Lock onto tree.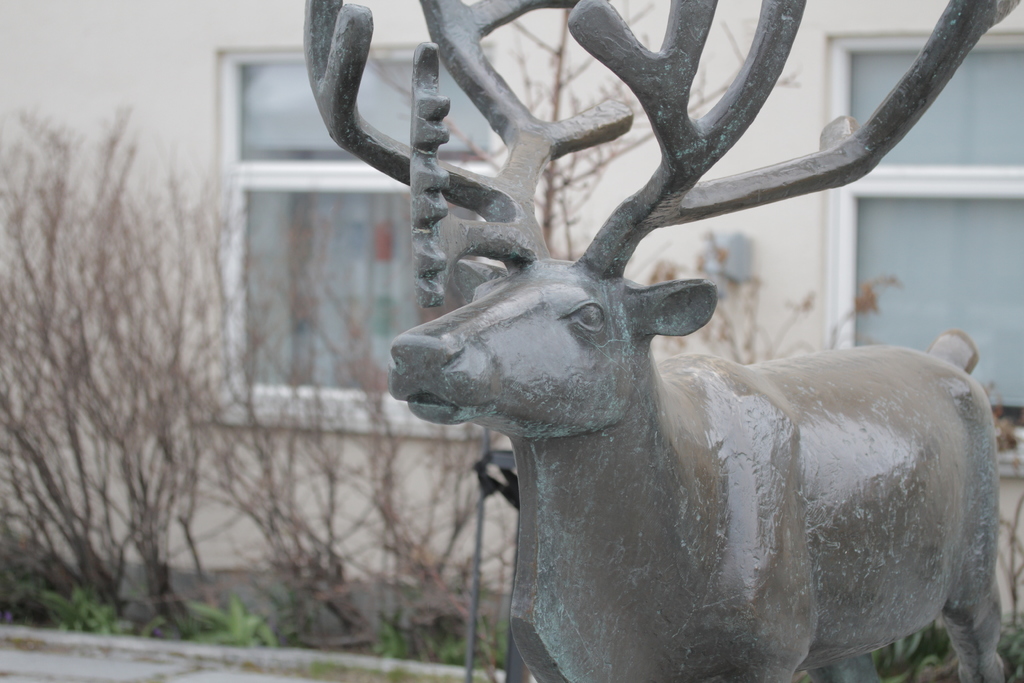
Locked: bbox=[15, 73, 259, 606].
